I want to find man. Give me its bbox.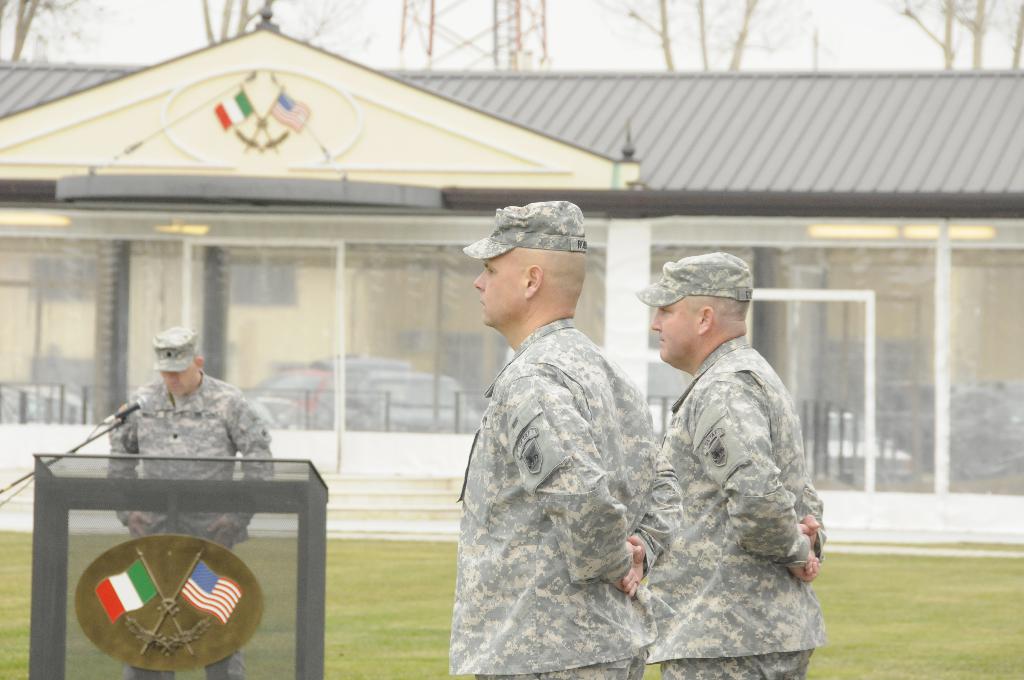
<region>454, 197, 682, 679</region>.
